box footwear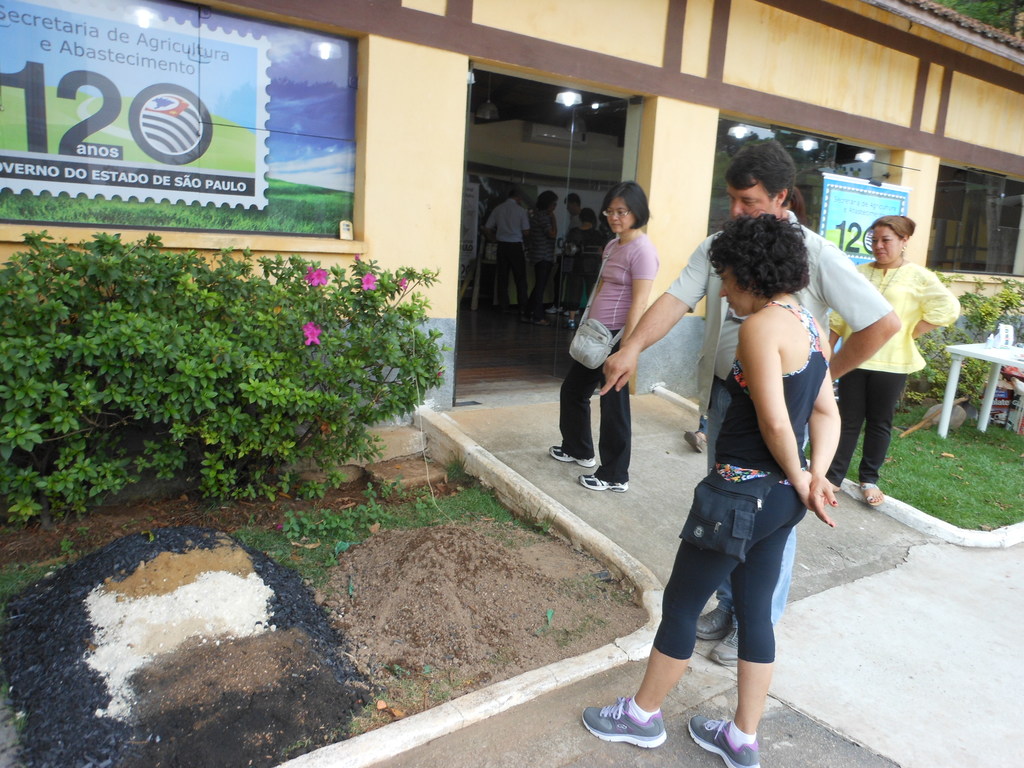
Rect(561, 320, 572, 326)
